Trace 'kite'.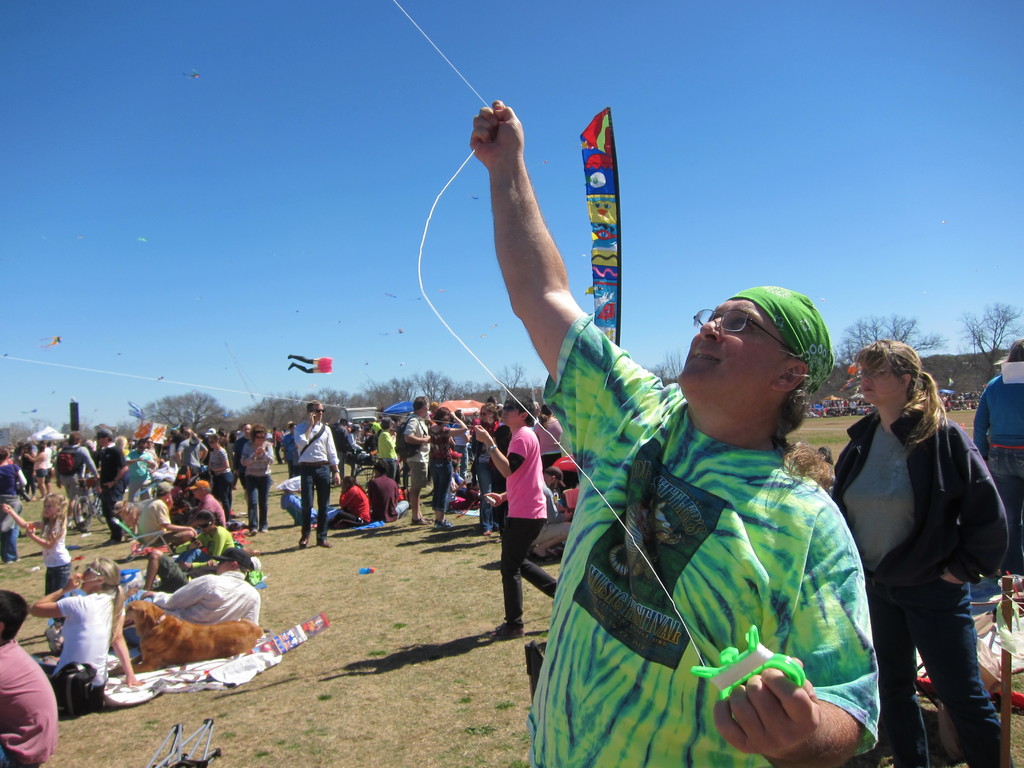
Traced to (288, 352, 333, 375).
